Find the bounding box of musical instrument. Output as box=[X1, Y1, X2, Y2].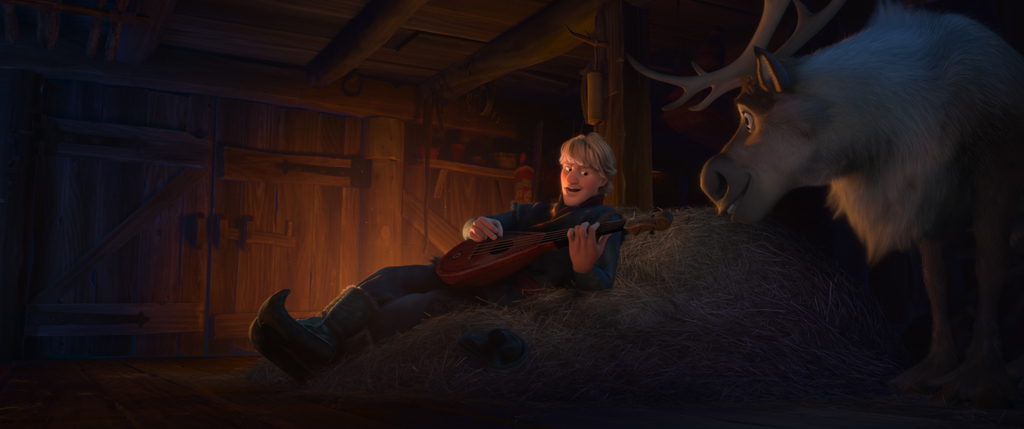
box=[432, 189, 628, 291].
